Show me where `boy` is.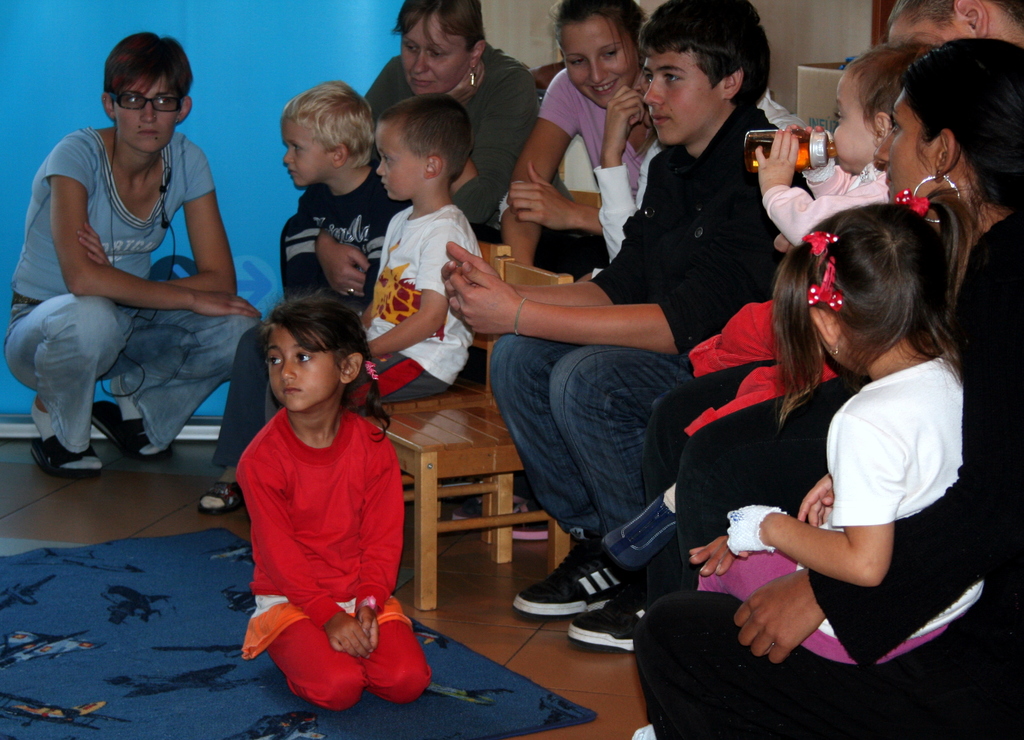
`boy` is at region(438, 0, 812, 659).
